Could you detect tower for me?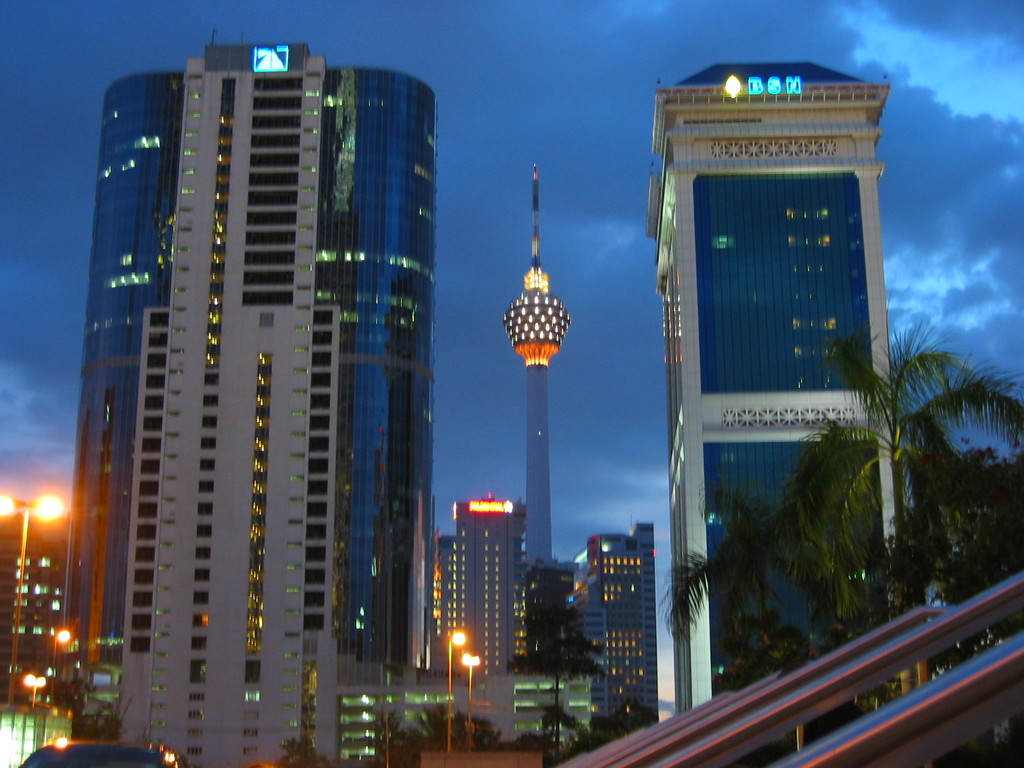
Detection result: {"left": 457, "top": 491, "right": 526, "bottom": 699}.
